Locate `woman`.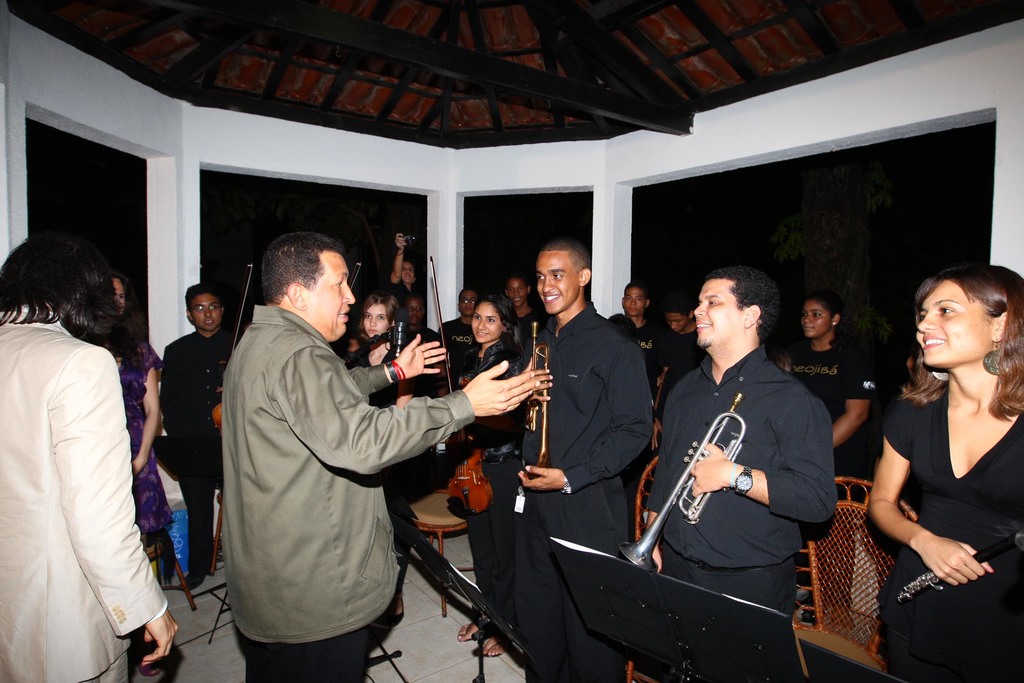
Bounding box: x1=340 y1=293 x2=419 y2=409.
